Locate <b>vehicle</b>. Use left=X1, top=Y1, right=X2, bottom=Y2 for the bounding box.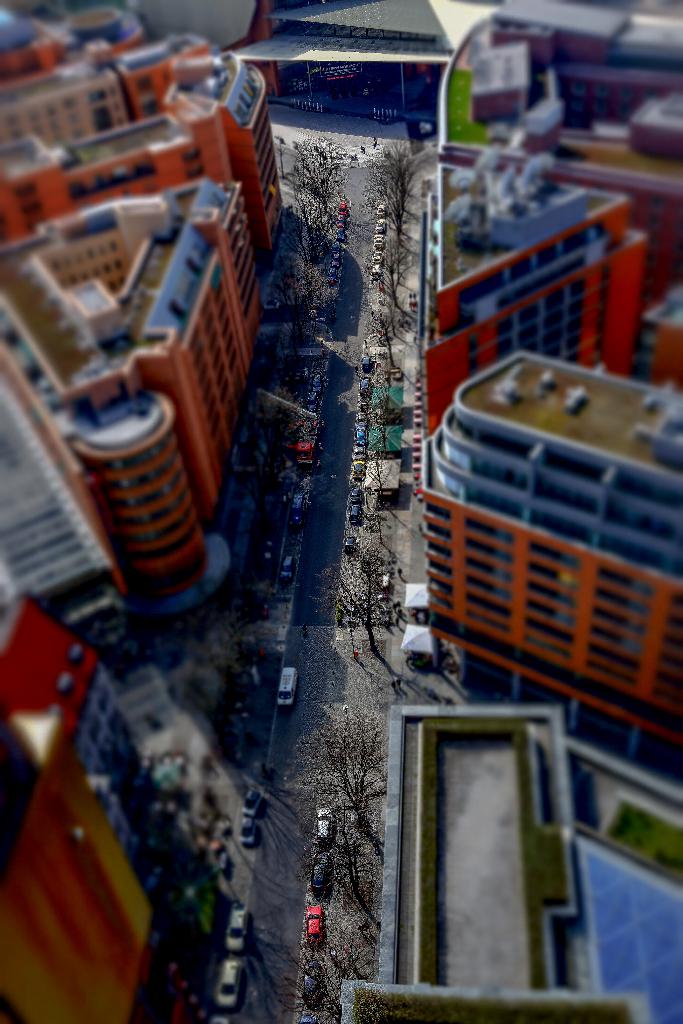
left=272, top=620, right=294, bottom=653.
